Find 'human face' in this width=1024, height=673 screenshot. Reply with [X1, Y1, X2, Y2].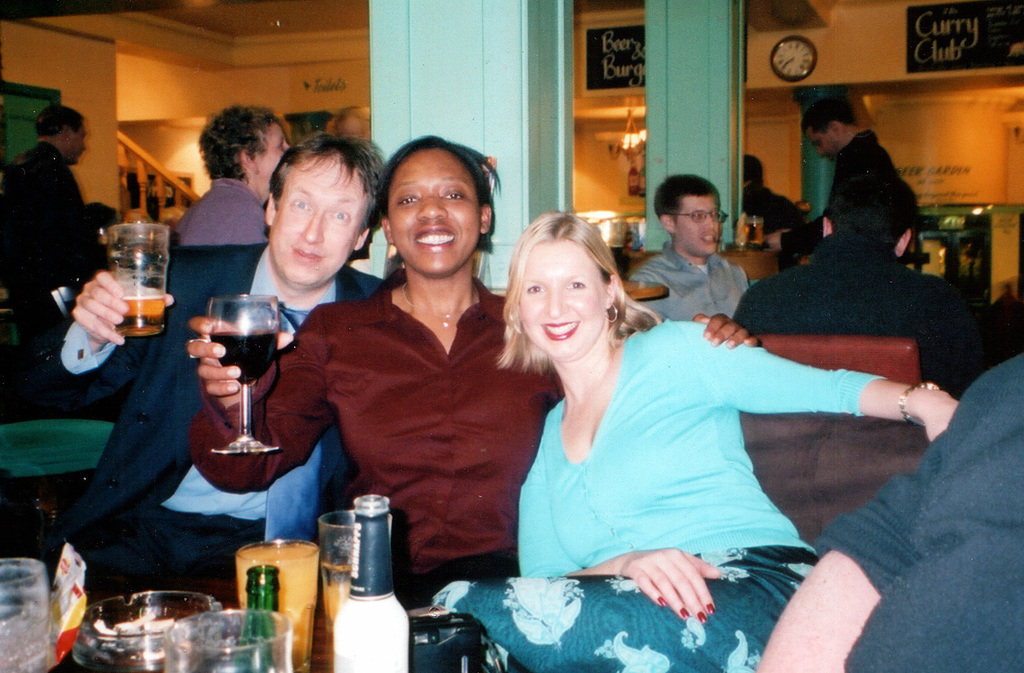
[270, 154, 364, 288].
